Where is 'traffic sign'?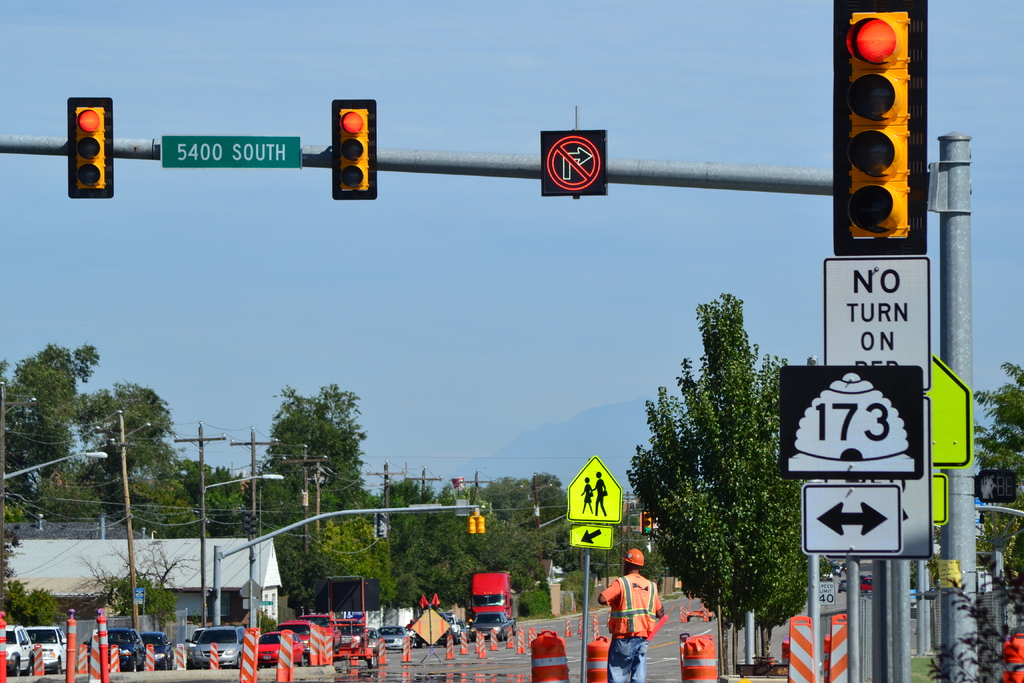
67 95 113 199.
